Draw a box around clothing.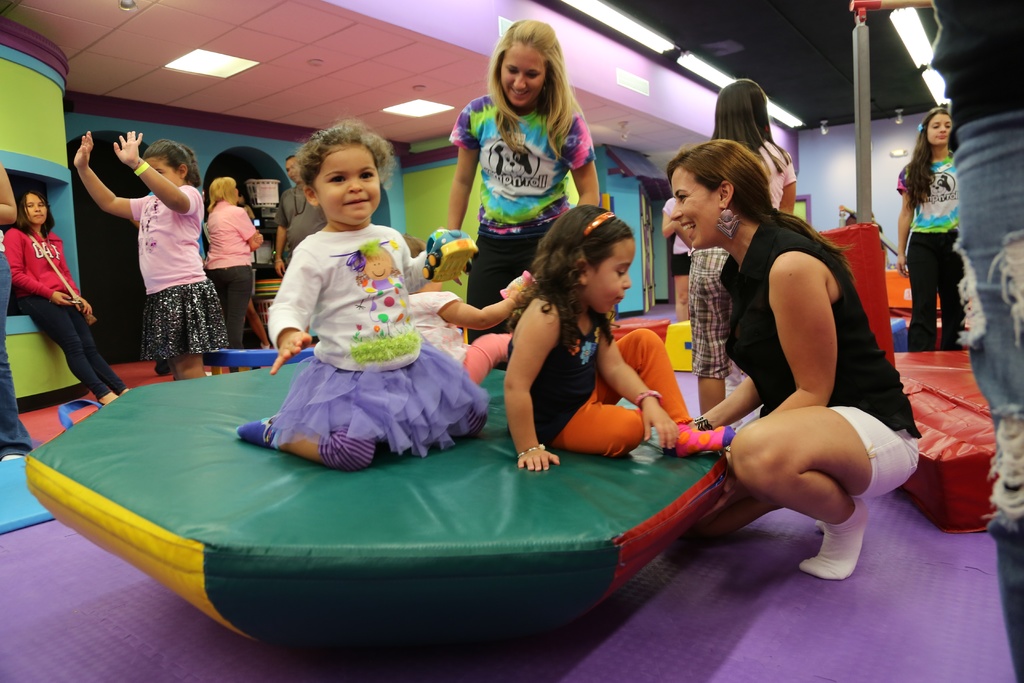
<box>659,183,698,267</box>.
